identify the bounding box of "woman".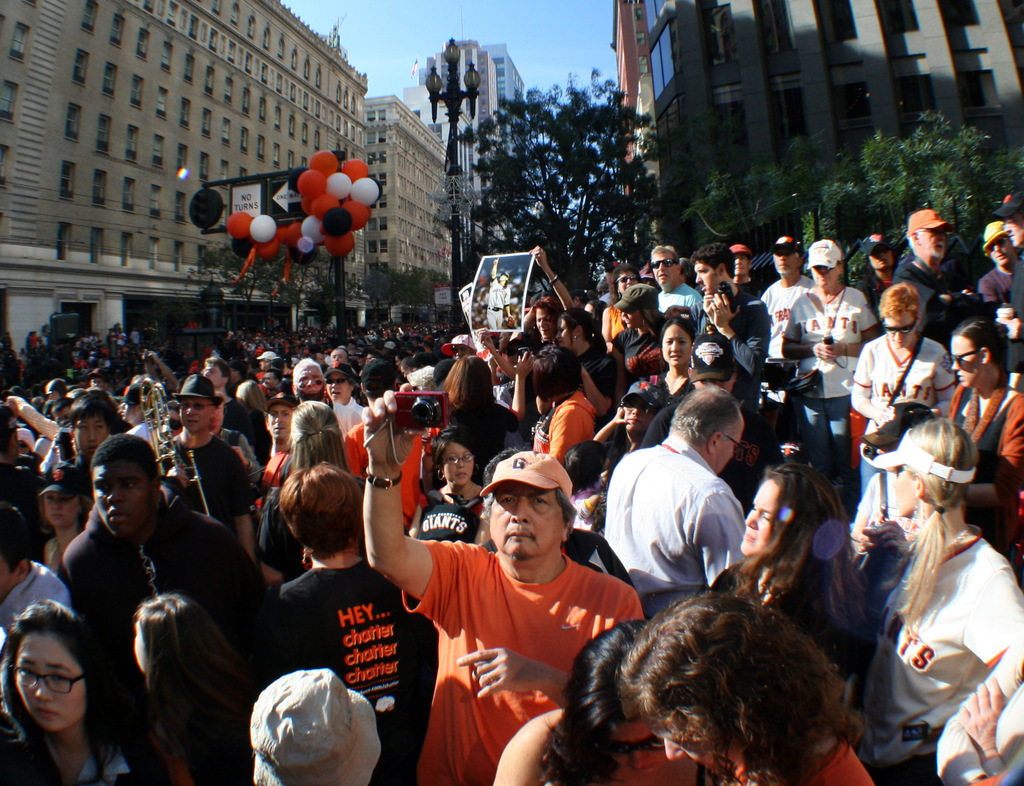
region(325, 359, 371, 420).
